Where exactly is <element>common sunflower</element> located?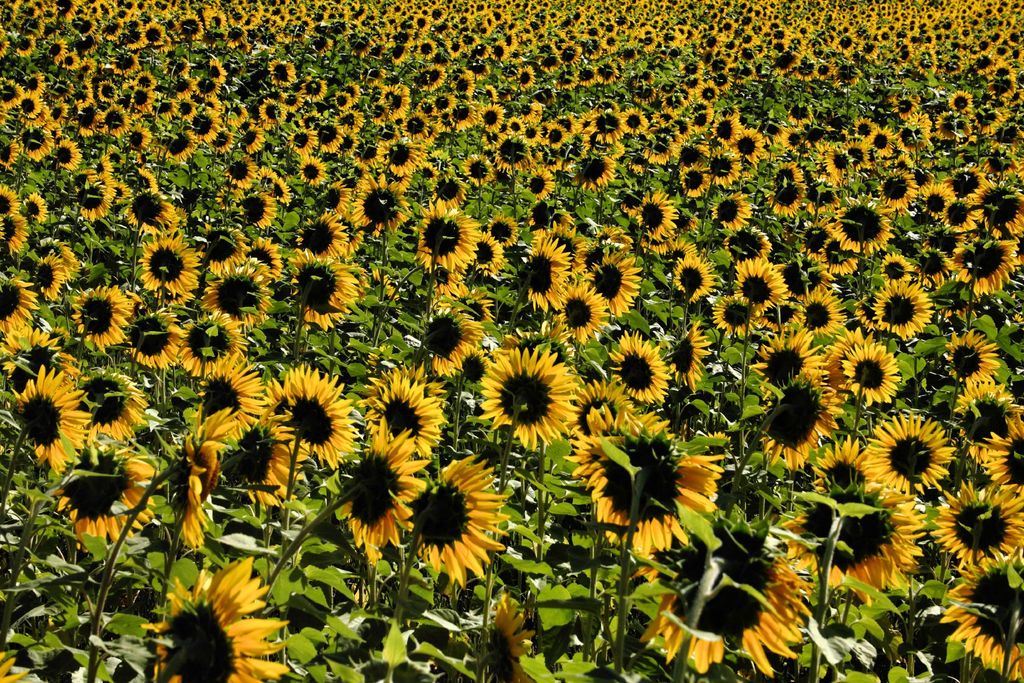
Its bounding box is Rect(140, 559, 278, 678).
